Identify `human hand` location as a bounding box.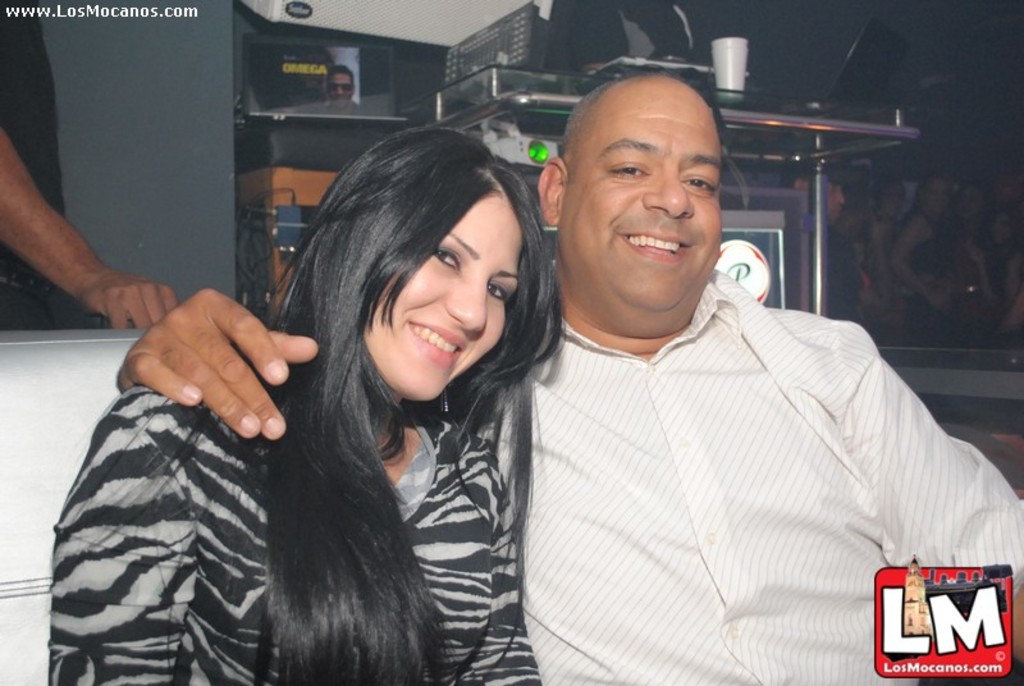
[left=968, top=241, right=984, bottom=264].
